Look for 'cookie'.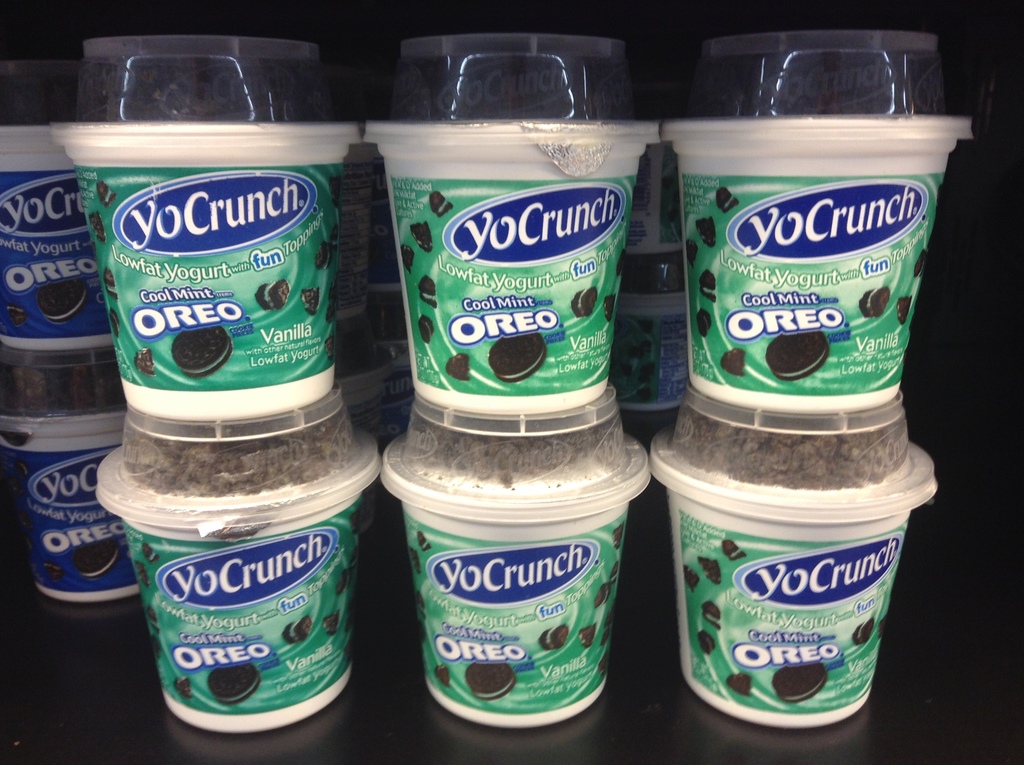
Found: <box>143,542,160,564</box>.
